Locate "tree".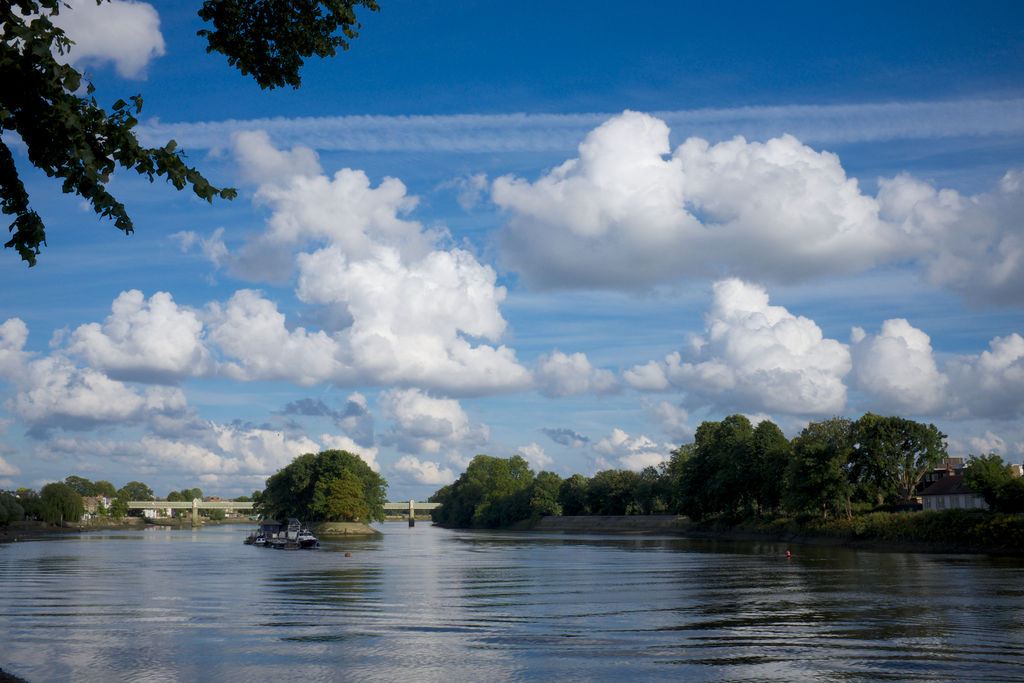
Bounding box: (682,420,791,516).
